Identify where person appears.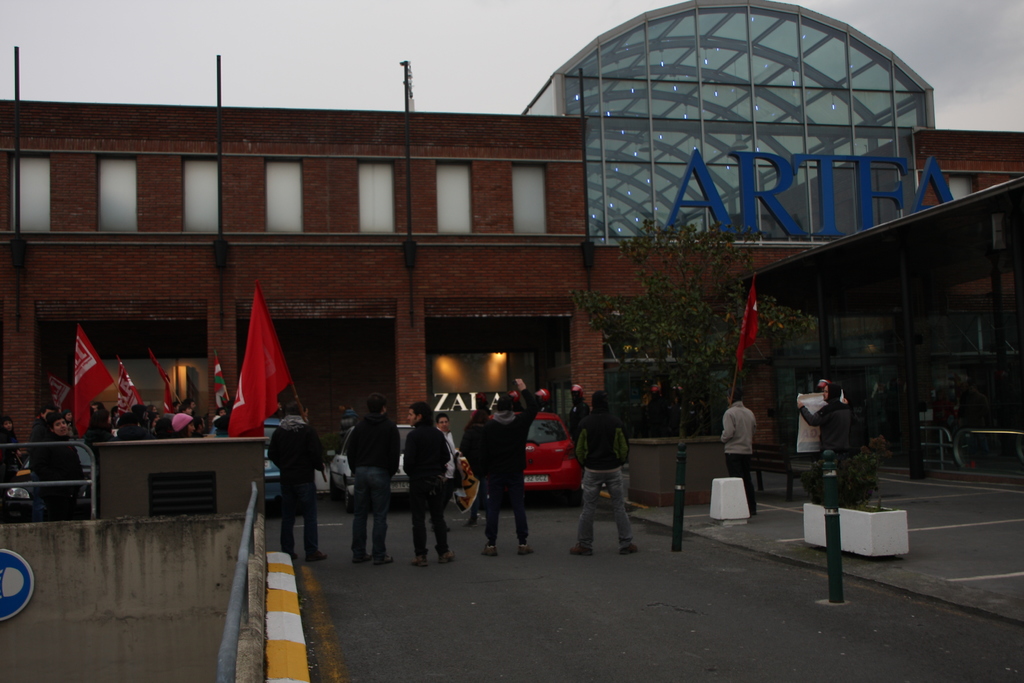
Appears at select_region(397, 398, 459, 565).
